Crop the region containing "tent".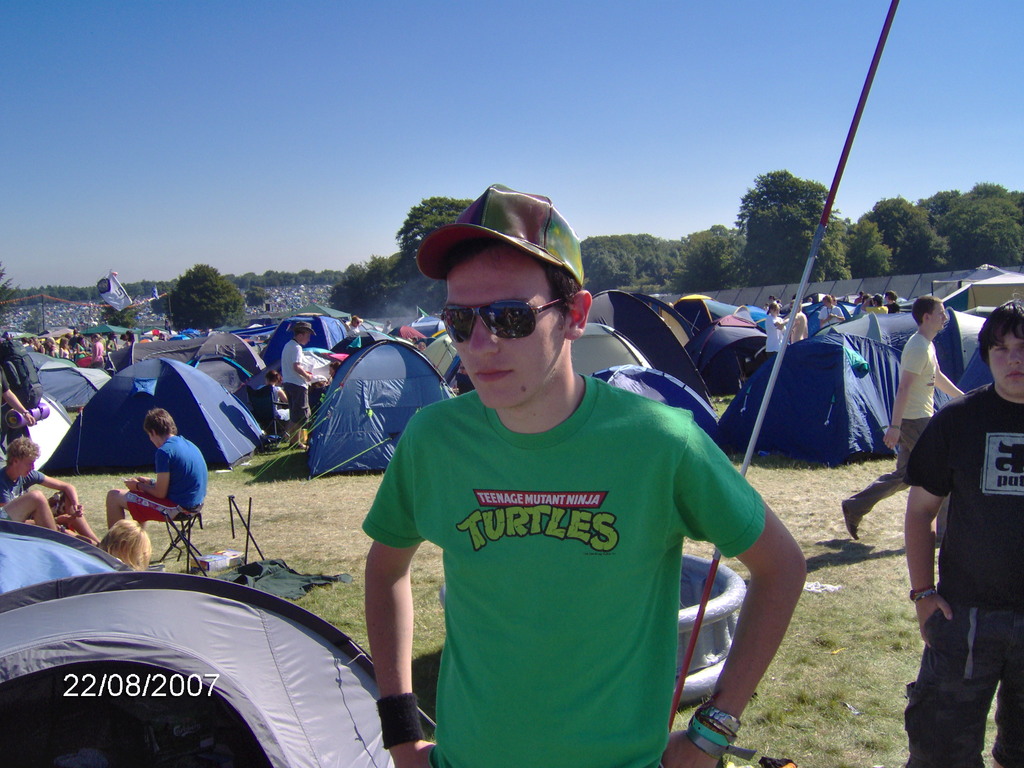
Crop region: region(85, 321, 136, 345).
